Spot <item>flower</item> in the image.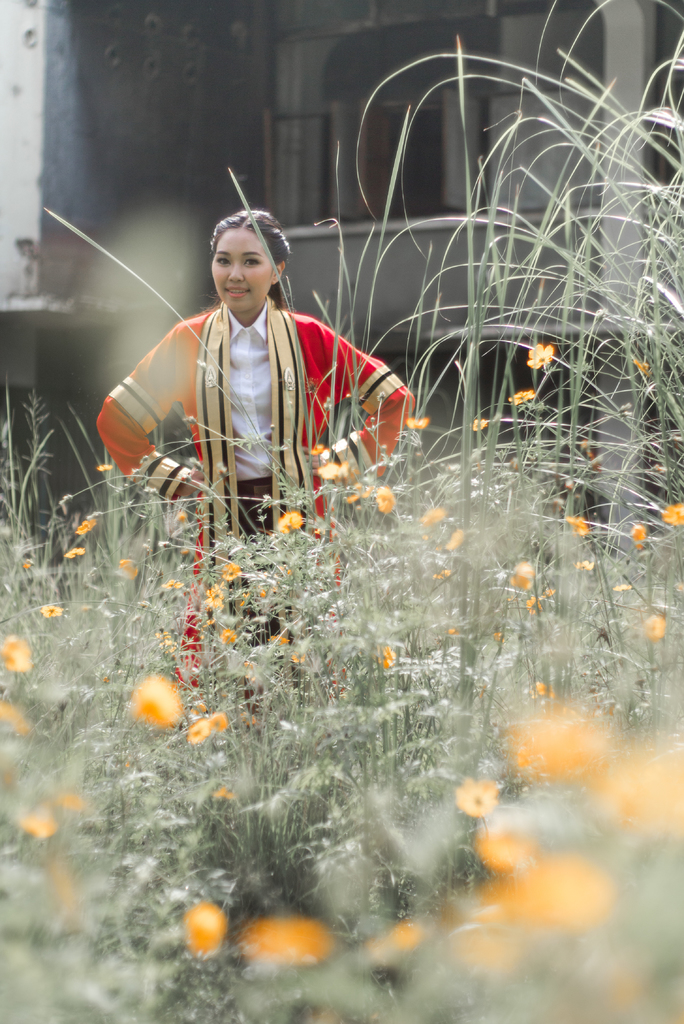
<item>flower</item> found at <bbox>186, 720, 207, 748</bbox>.
